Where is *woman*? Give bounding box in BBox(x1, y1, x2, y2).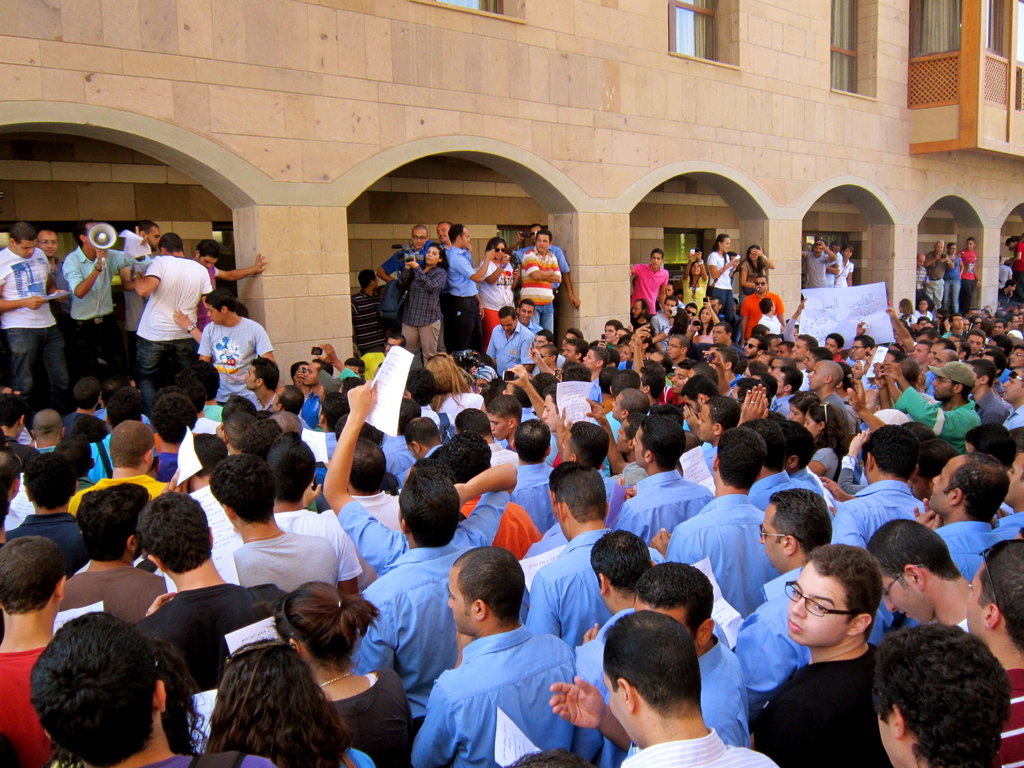
BBox(271, 579, 413, 767).
